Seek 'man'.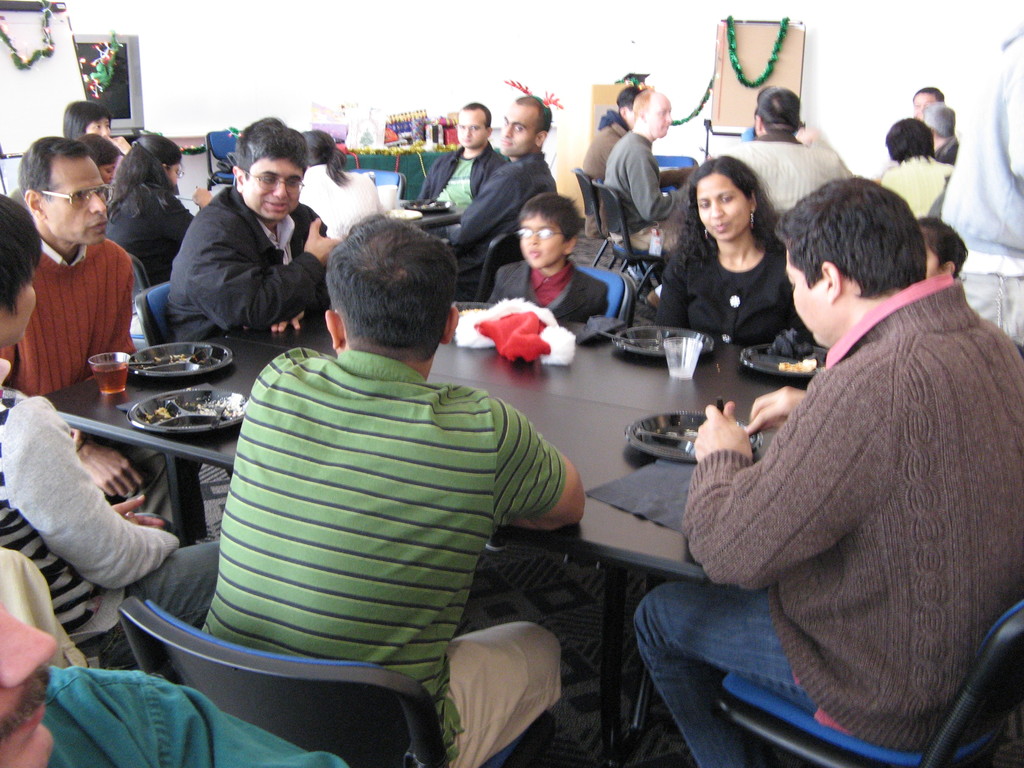
<region>202, 214, 587, 767</region>.
